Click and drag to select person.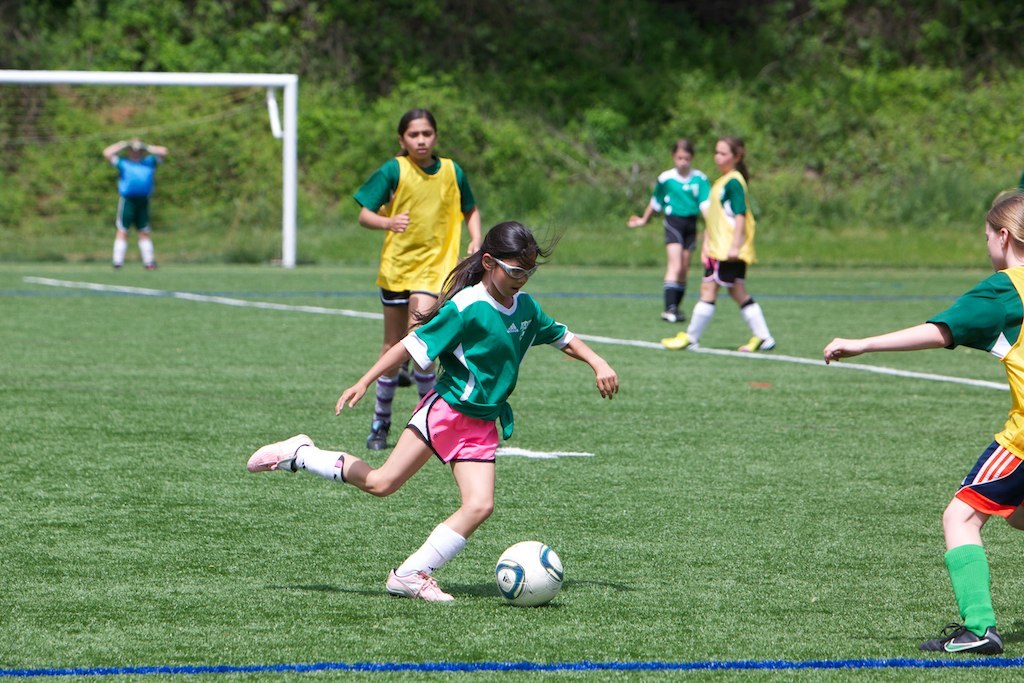
Selection: bbox=(815, 187, 1023, 652).
